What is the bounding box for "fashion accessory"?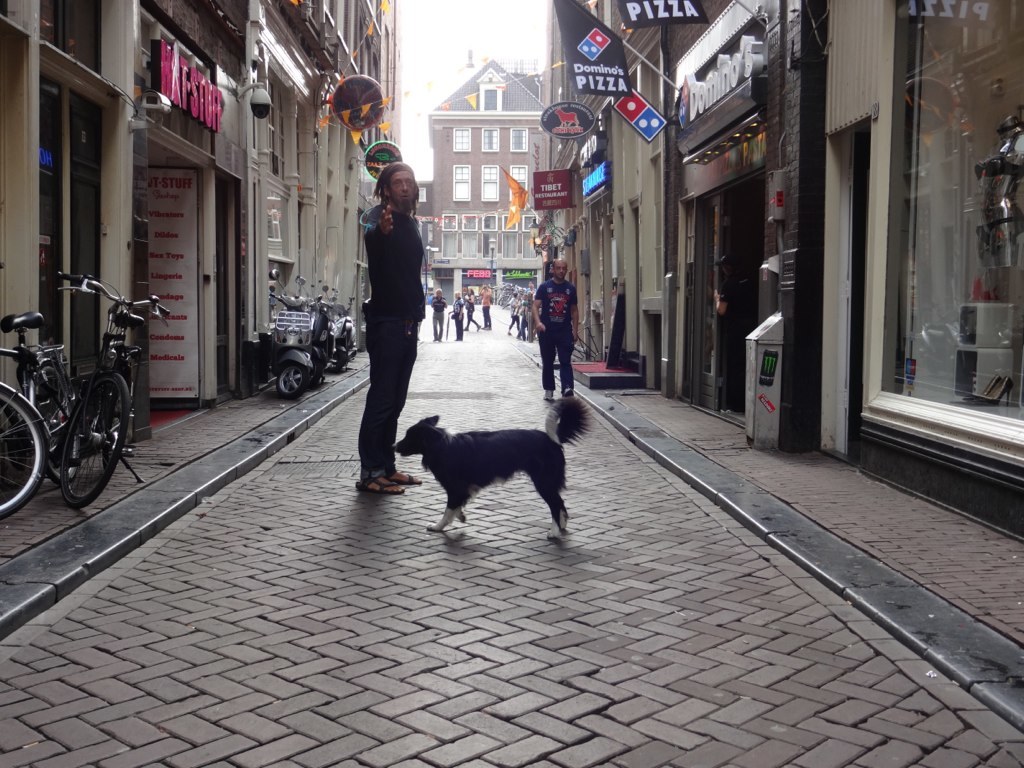
(559, 383, 574, 397).
